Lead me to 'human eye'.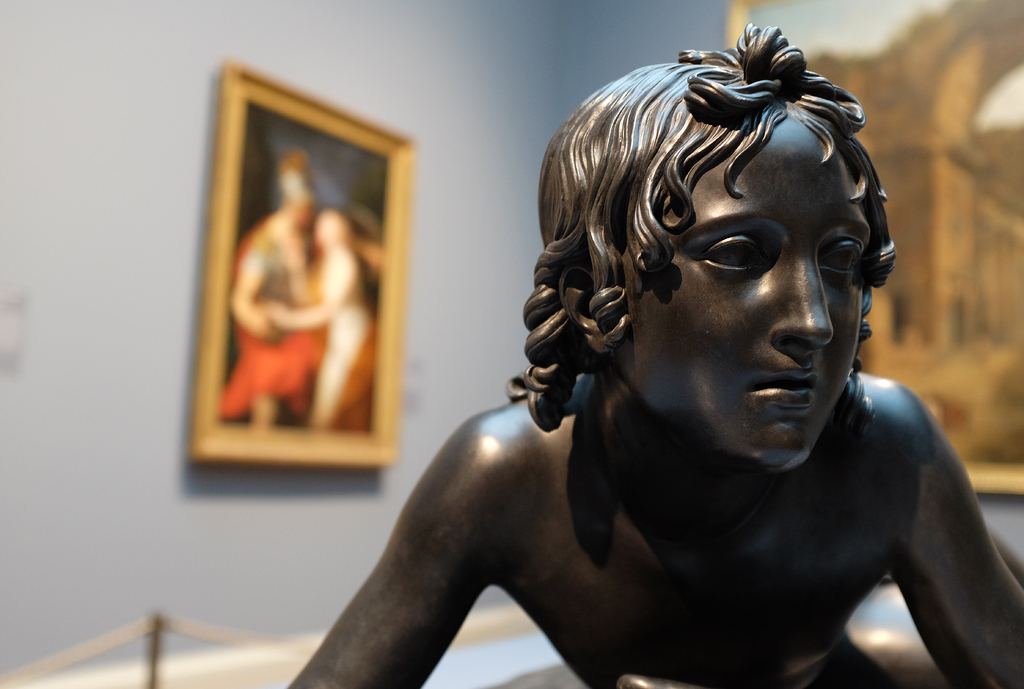
Lead to {"left": 819, "top": 234, "right": 863, "bottom": 285}.
